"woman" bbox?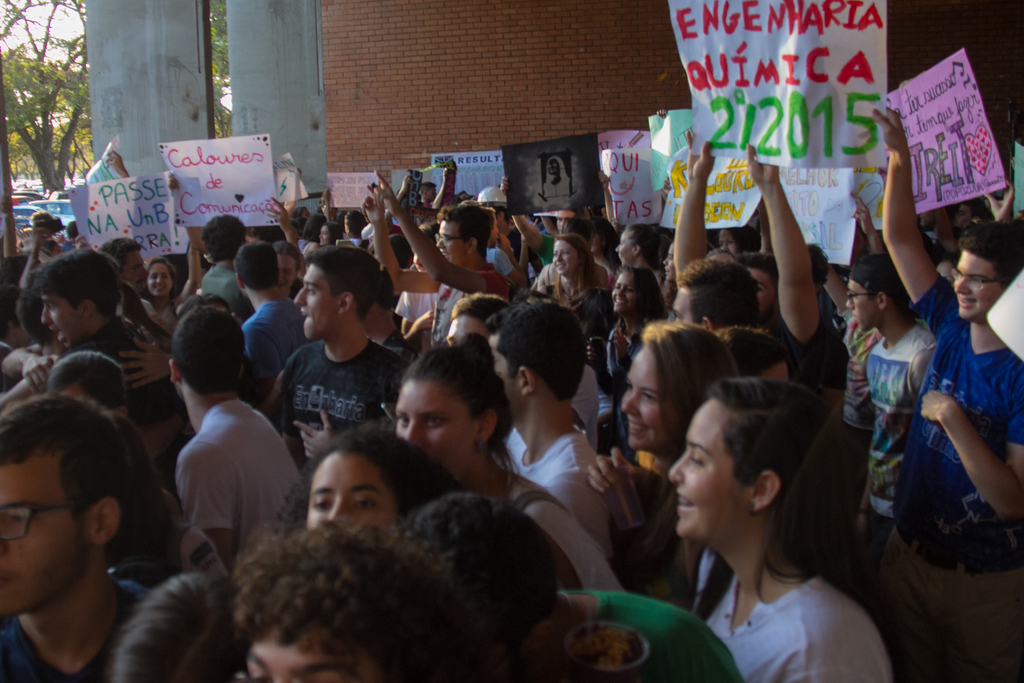
bbox(632, 370, 906, 679)
